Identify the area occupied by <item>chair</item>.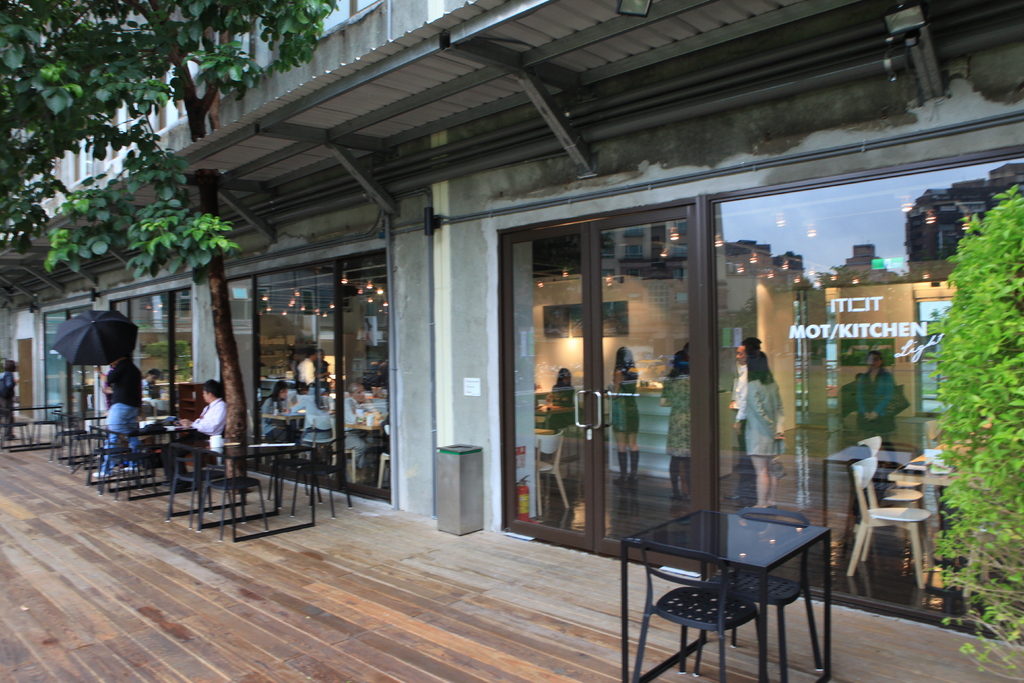
Area: <region>341, 442, 366, 484</region>.
